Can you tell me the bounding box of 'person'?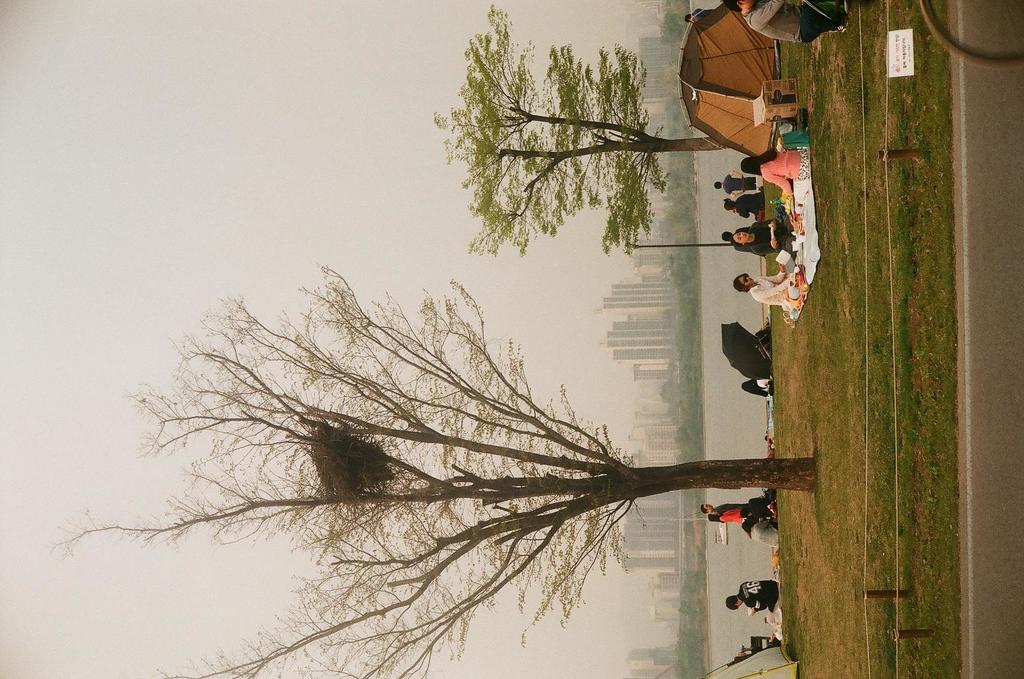
[742,375,775,399].
